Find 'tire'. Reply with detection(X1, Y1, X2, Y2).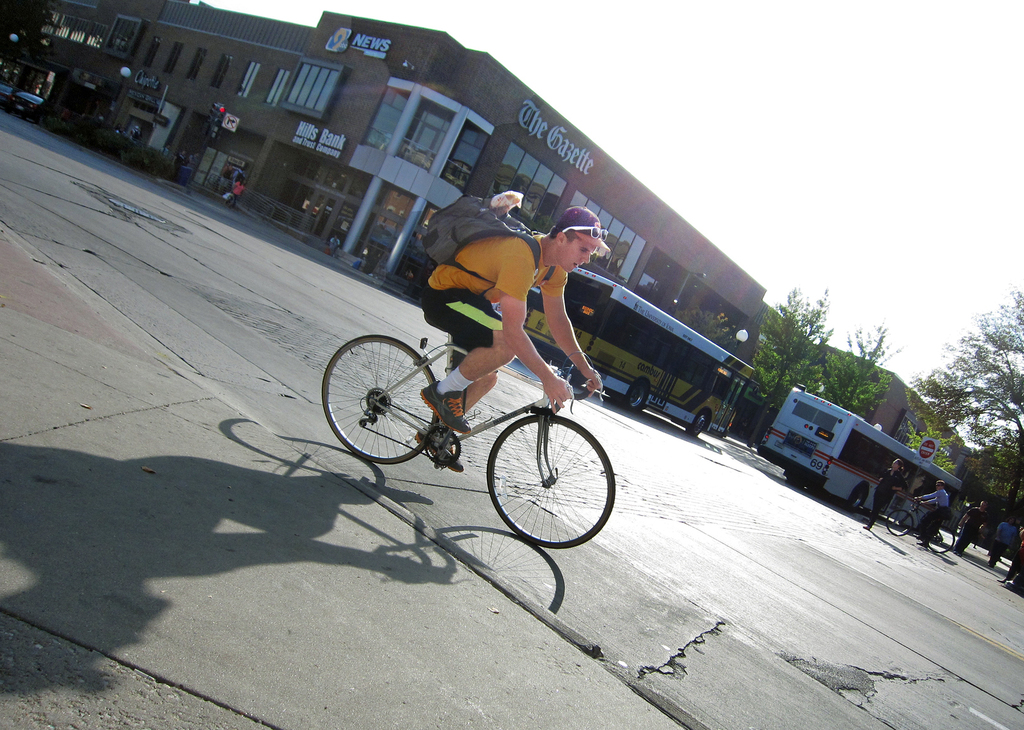
detection(490, 412, 613, 550).
